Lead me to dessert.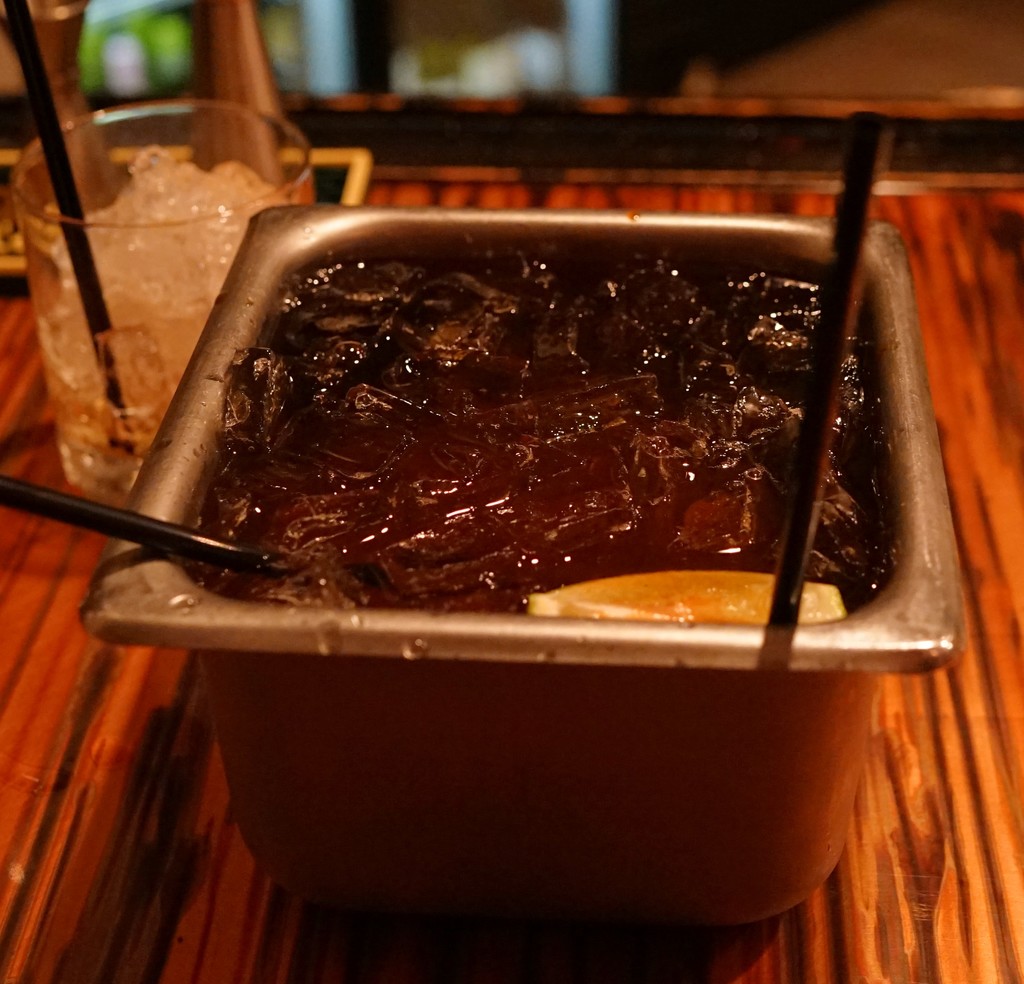
Lead to [x1=179, y1=266, x2=909, y2=611].
